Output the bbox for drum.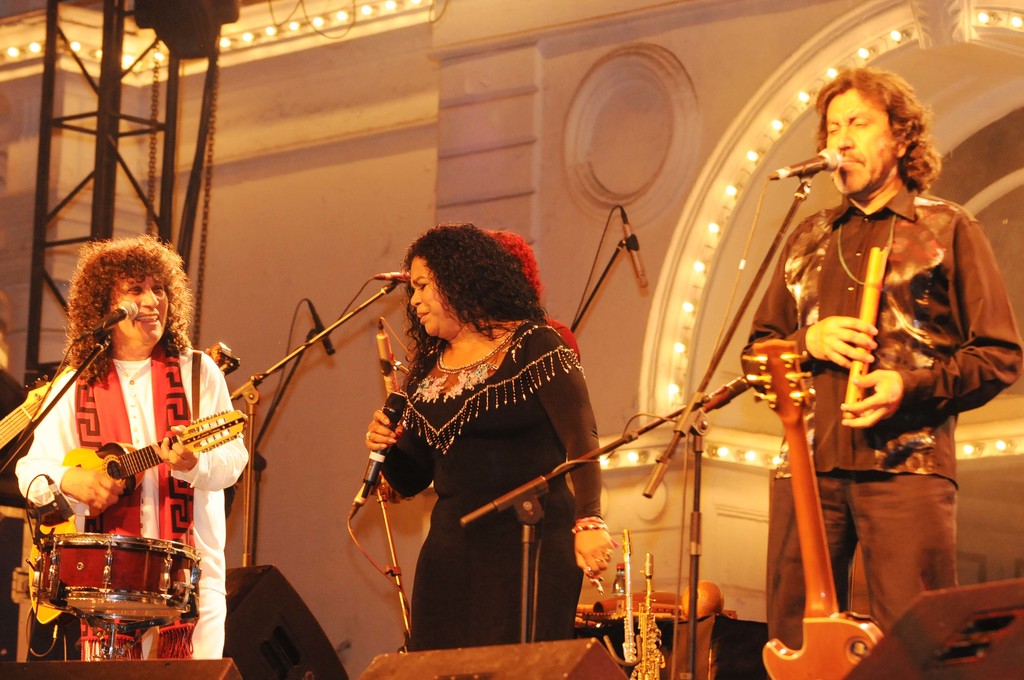
x1=36 y1=538 x2=200 y2=627.
